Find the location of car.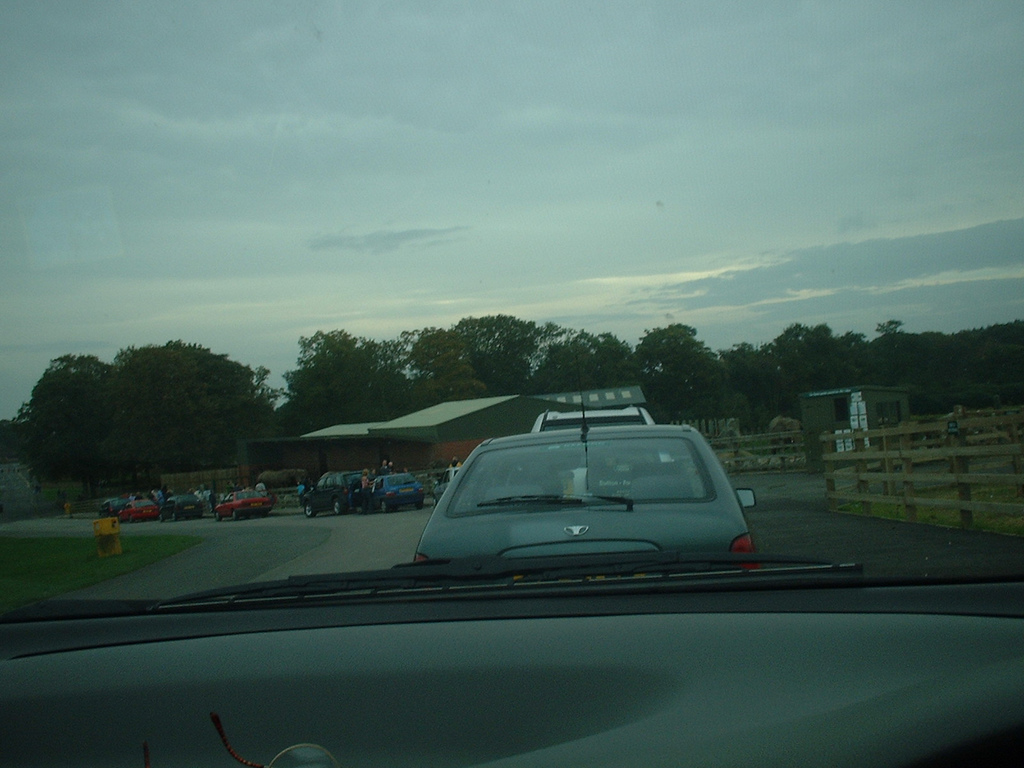
Location: <region>0, 550, 1023, 767</region>.
